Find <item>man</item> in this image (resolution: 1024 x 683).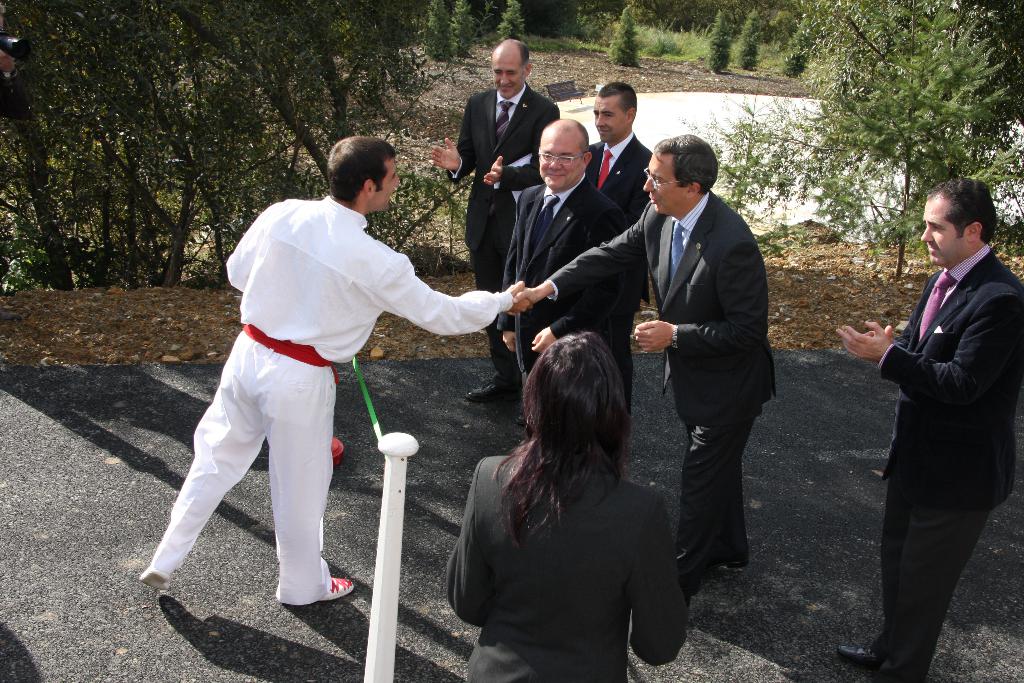
<region>140, 135, 530, 604</region>.
